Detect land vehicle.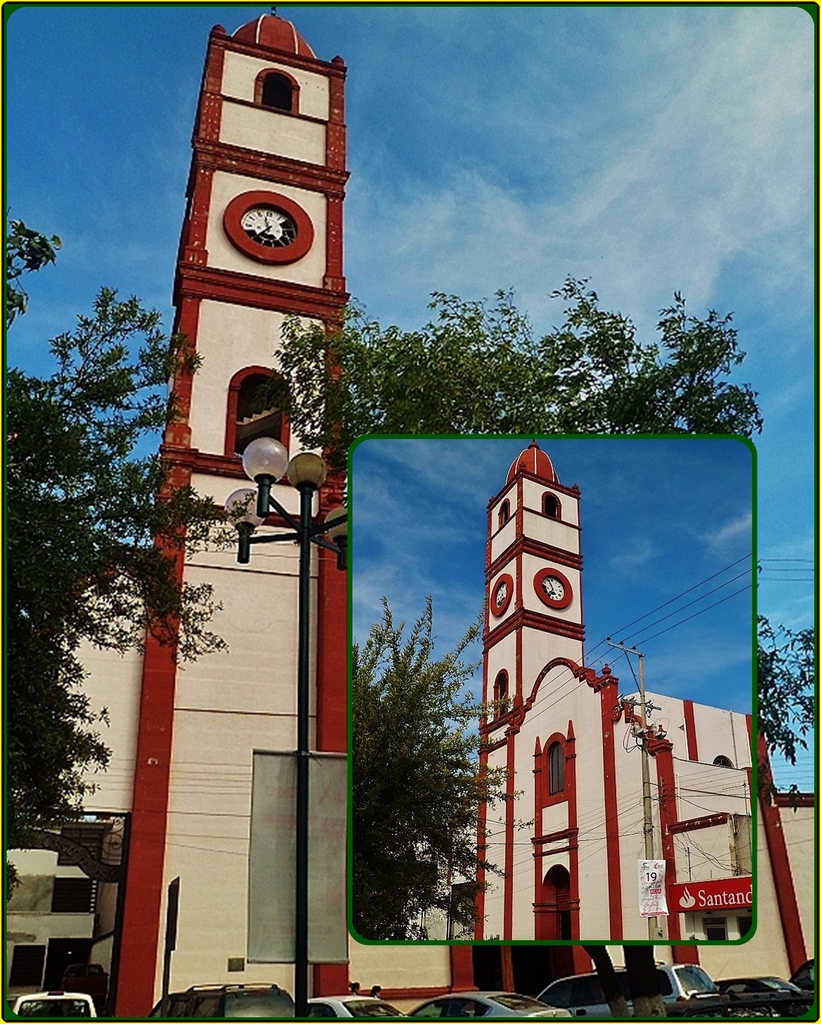
Detected at box(722, 975, 806, 994).
